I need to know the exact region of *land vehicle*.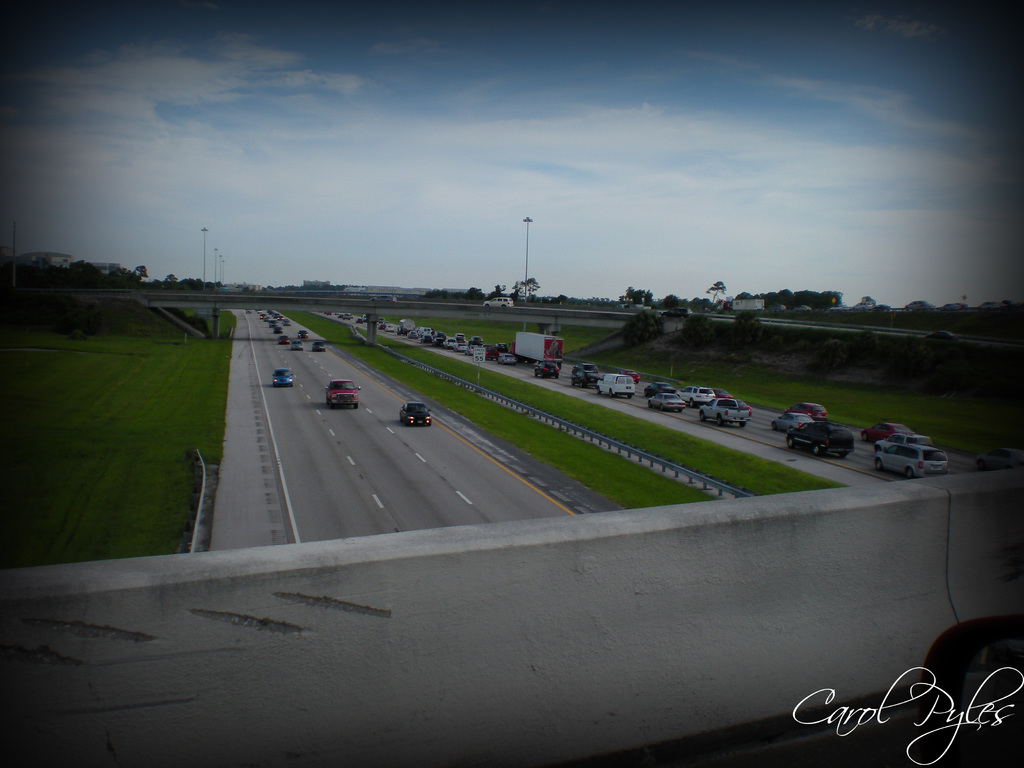
Region: pyautogui.locateOnScreen(926, 328, 961, 342).
